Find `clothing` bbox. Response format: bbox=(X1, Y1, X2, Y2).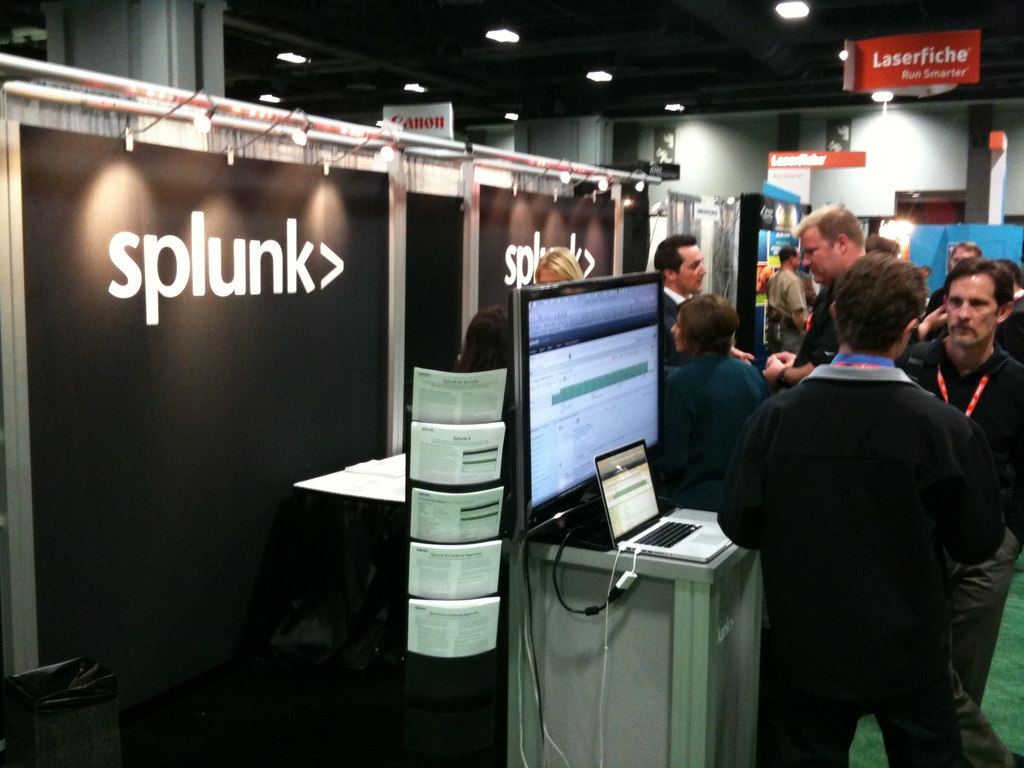
bbox=(794, 264, 929, 356).
